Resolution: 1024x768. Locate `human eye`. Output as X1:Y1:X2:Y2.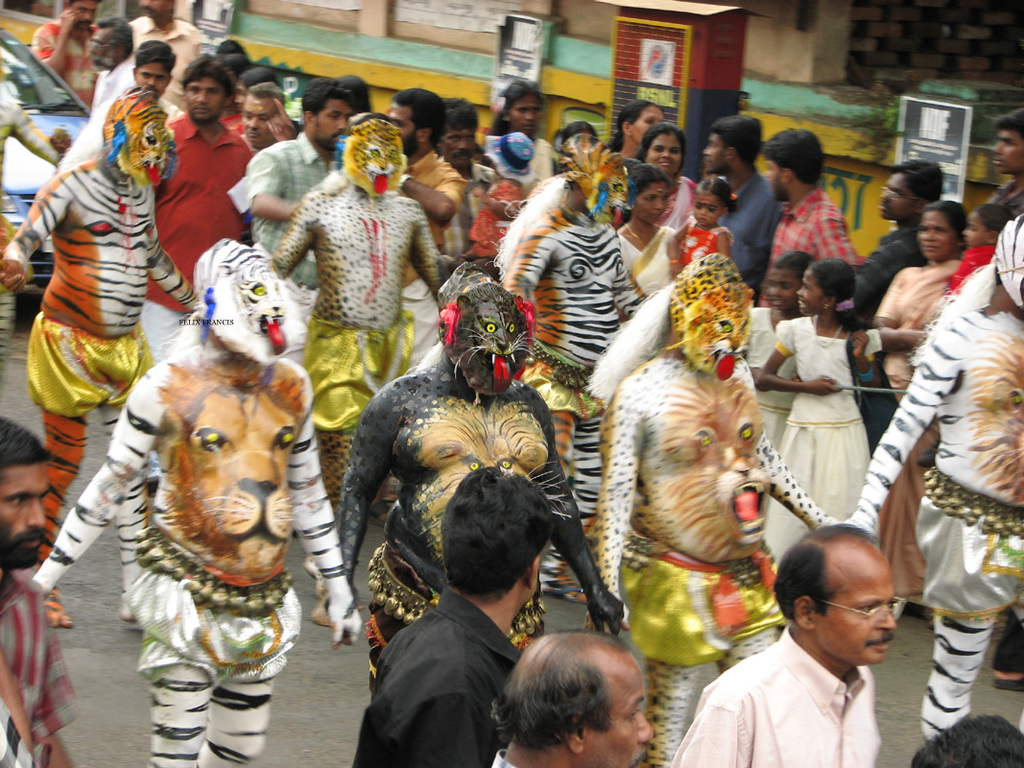
190:87:202:93.
